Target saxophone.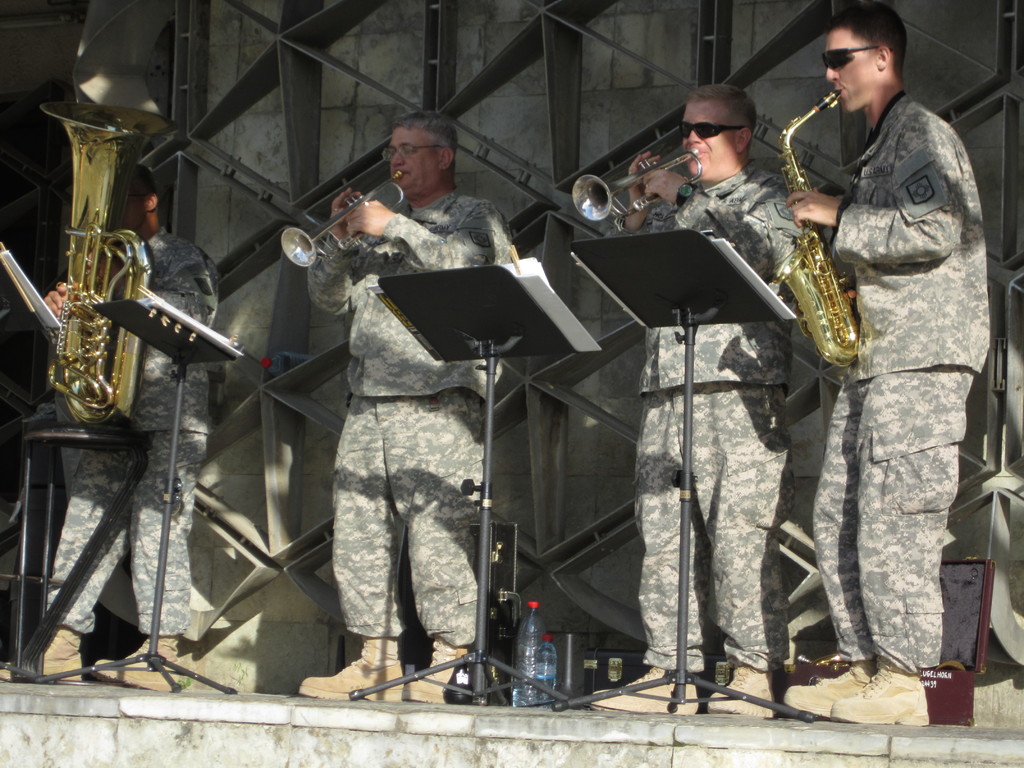
Target region: bbox=(772, 85, 861, 371).
